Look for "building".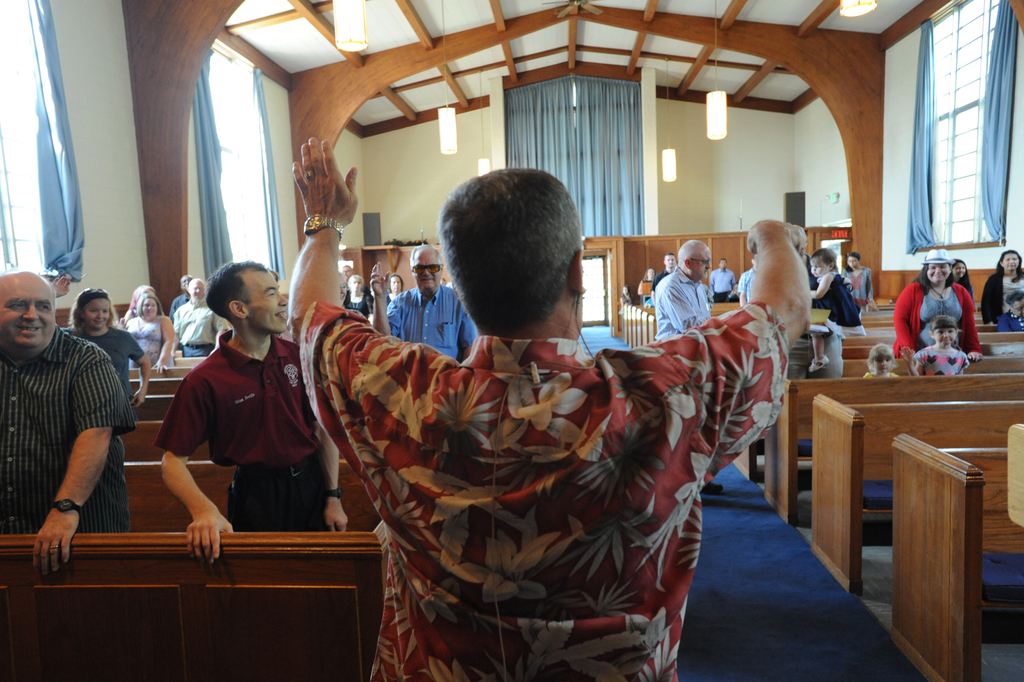
Found: <bbox>0, 0, 1023, 681</bbox>.
